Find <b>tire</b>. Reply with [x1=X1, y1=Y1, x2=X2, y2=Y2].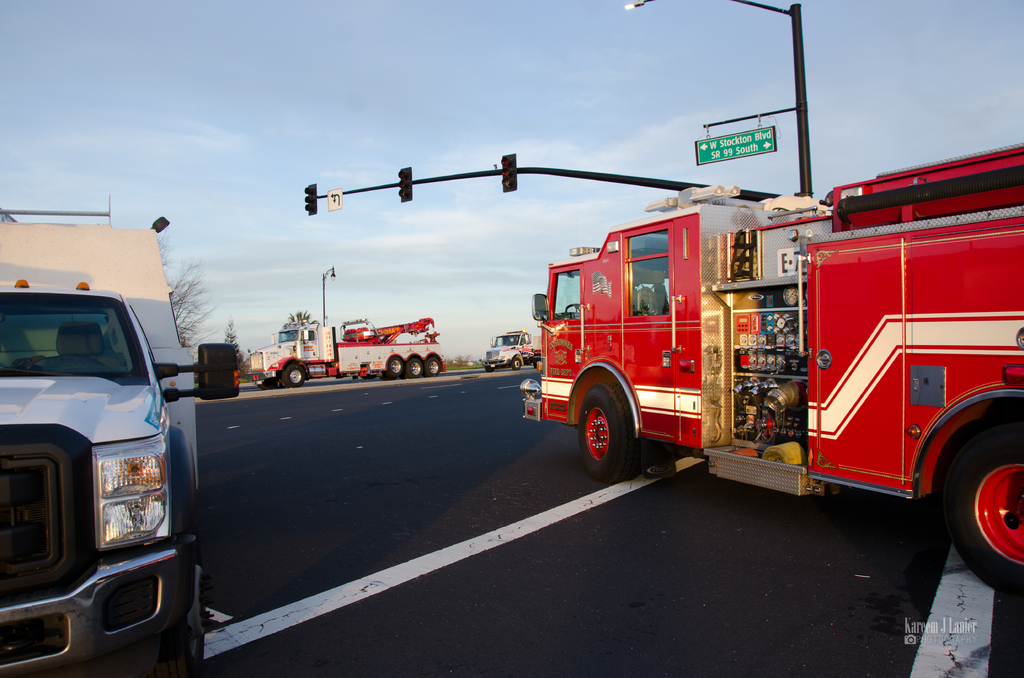
[x1=282, y1=362, x2=307, y2=389].
